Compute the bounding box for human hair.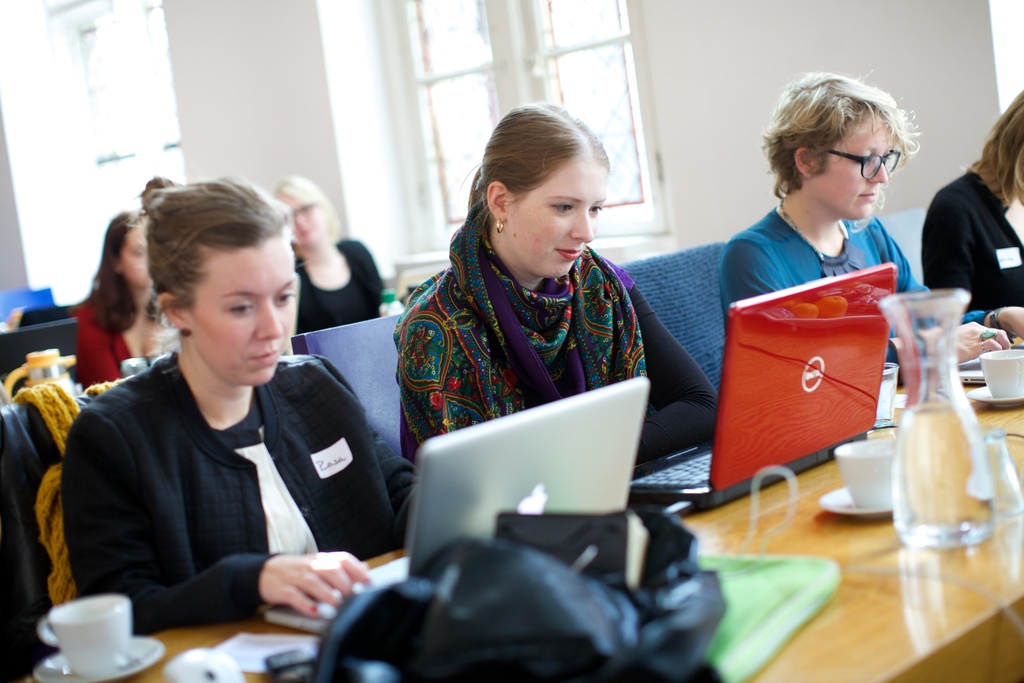
[270, 173, 340, 241].
